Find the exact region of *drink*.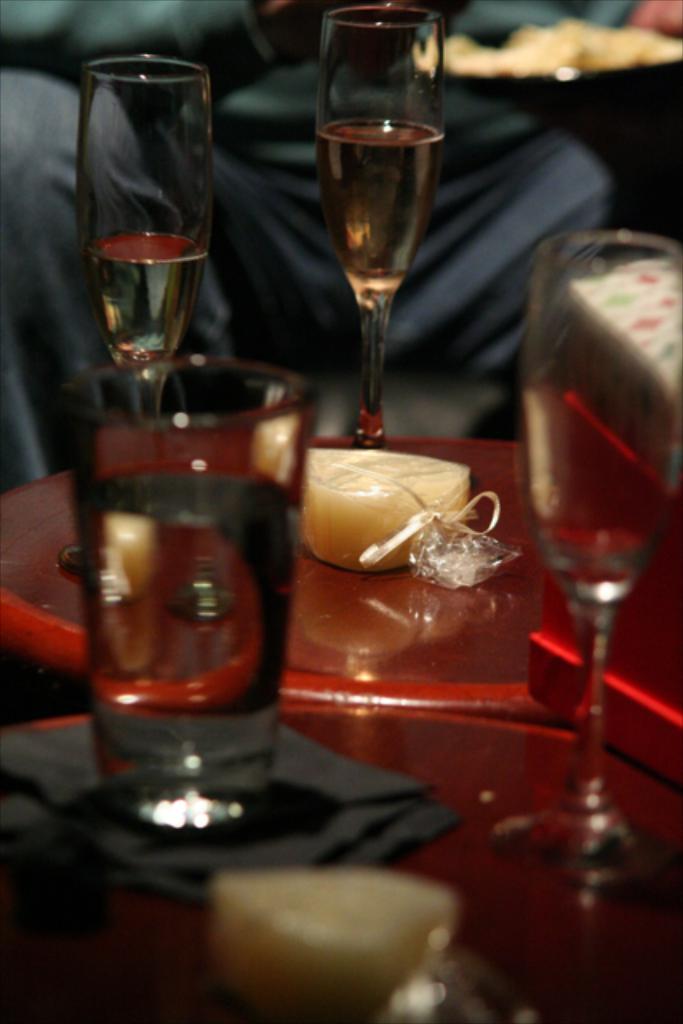
Exact region: <box>520,230,681,891</box>.
